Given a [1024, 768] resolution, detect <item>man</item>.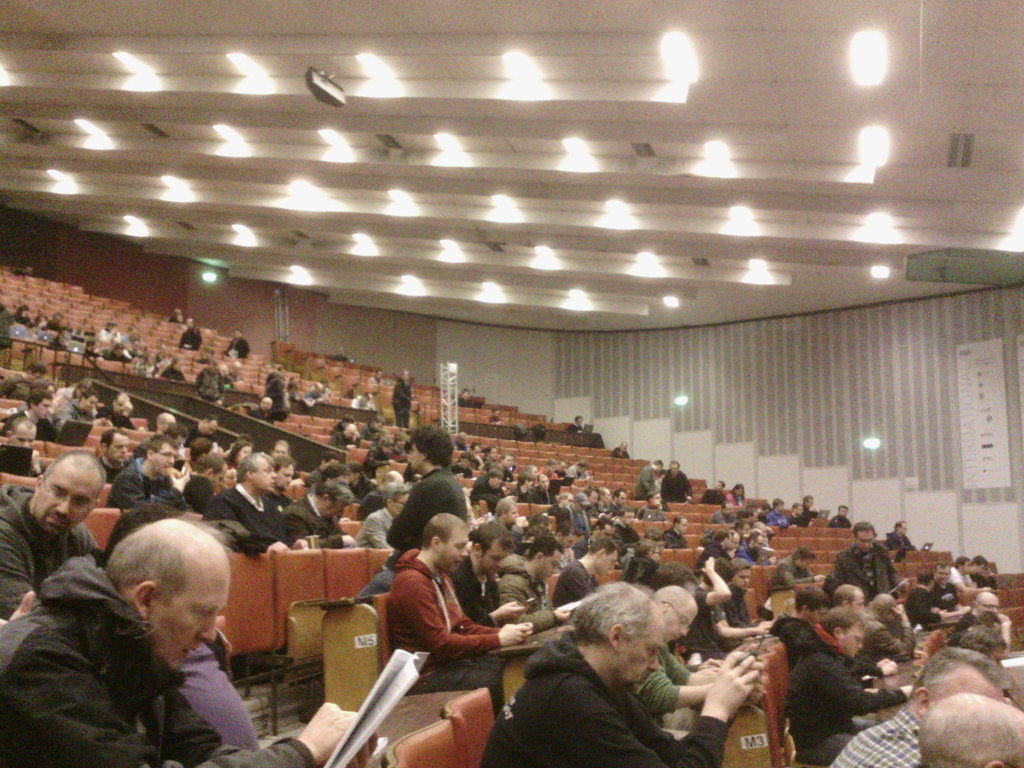
box(831, 519, 900, 600).
